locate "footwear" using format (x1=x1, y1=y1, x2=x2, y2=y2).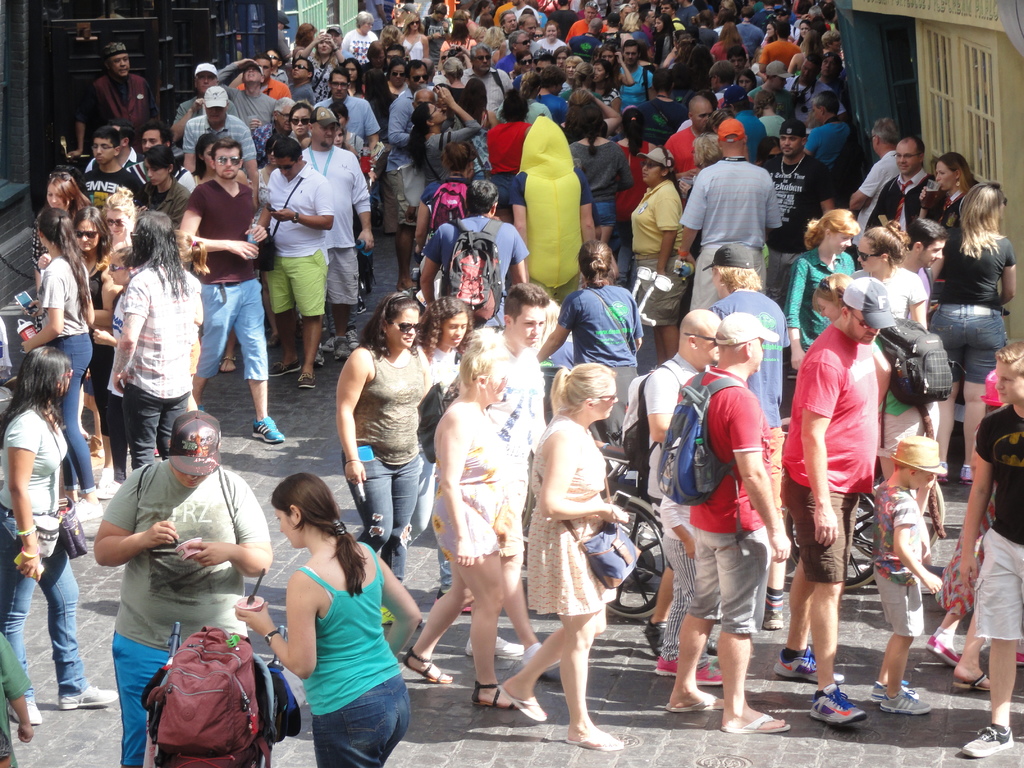
(x1=666, y1=697, x2=727, y2=716).
